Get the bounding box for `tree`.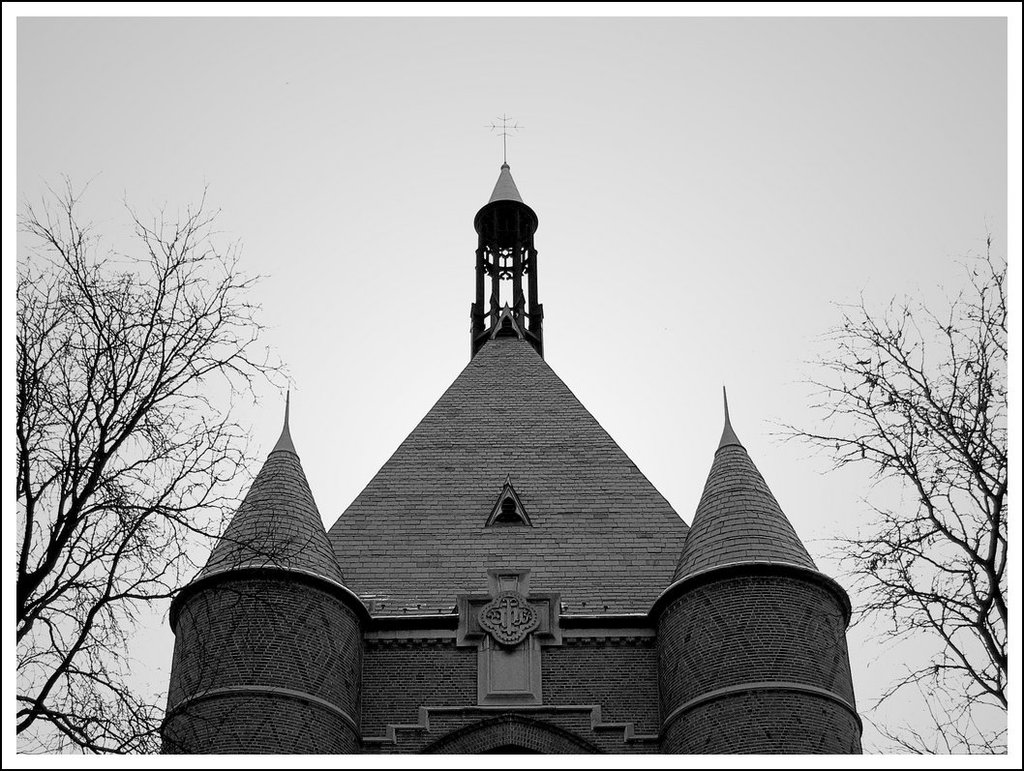
x1=762 y1=217 x2=1009 y2=754.
